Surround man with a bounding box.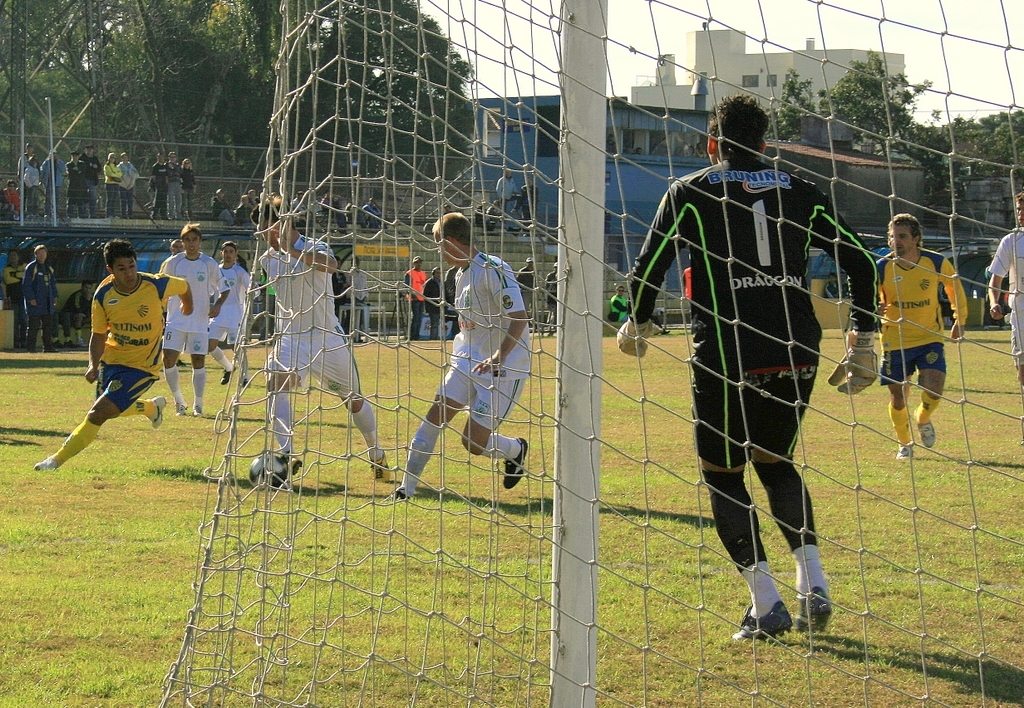
select_region(211, 244, 253, 387).
